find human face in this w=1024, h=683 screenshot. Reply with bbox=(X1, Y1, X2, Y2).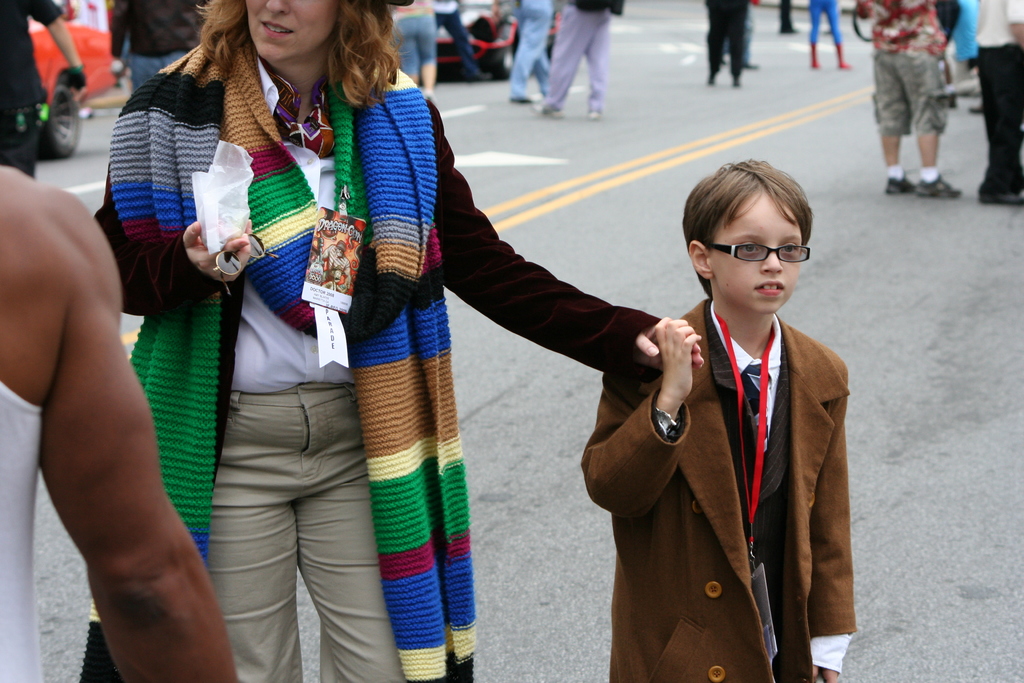
bbox=(249, 0, 321, 58).
